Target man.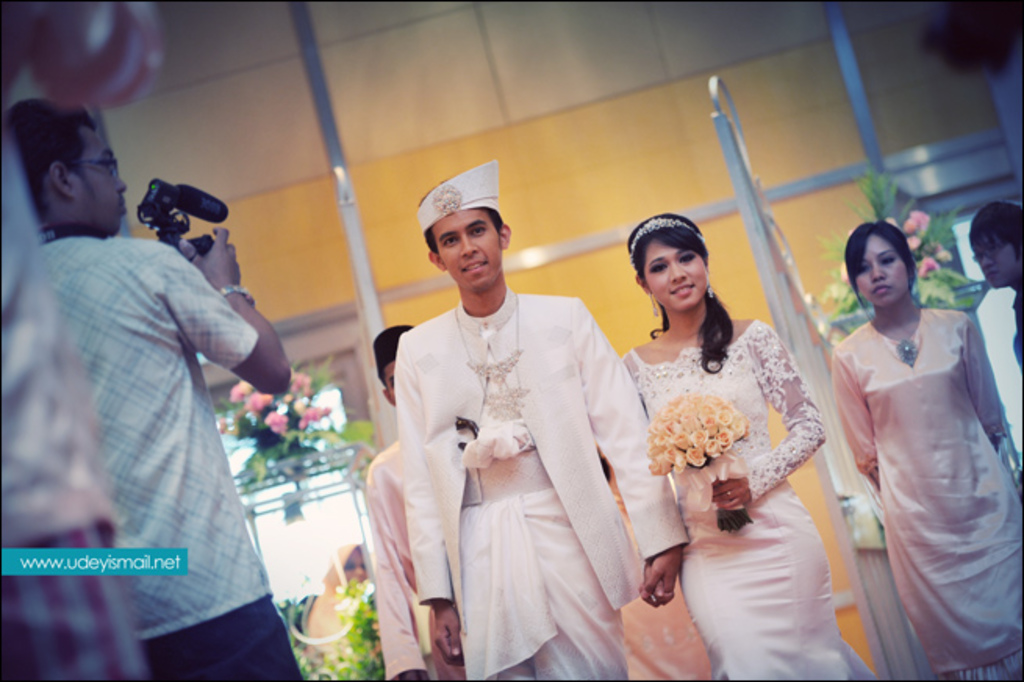
Target region: region(391, 160, 689, 680).
